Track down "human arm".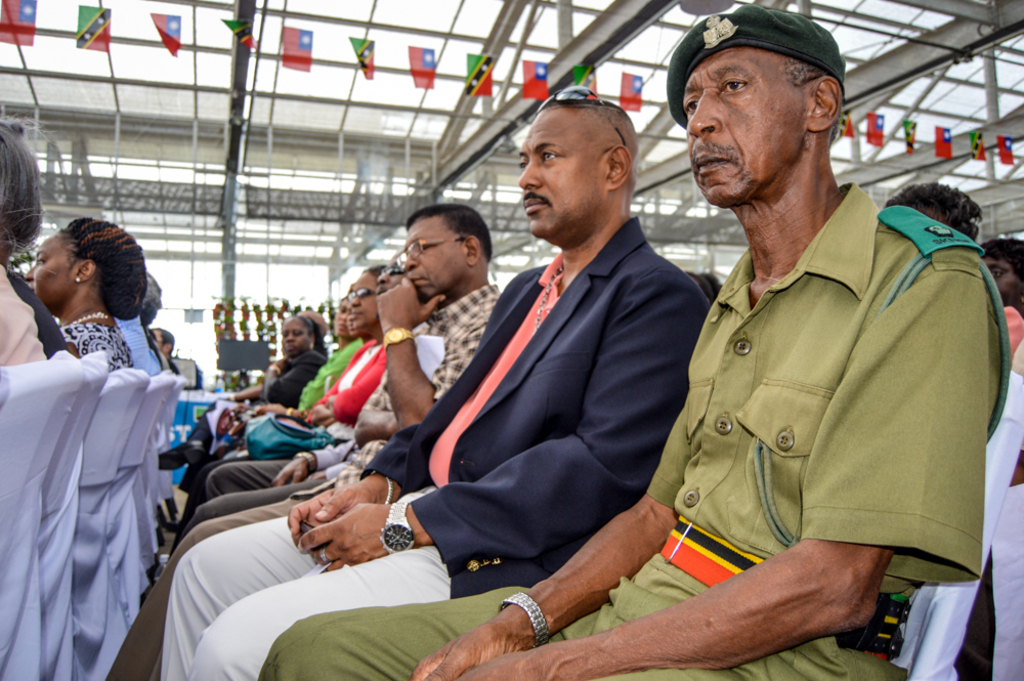
Tracked to box(307, 350, 385, 418).
